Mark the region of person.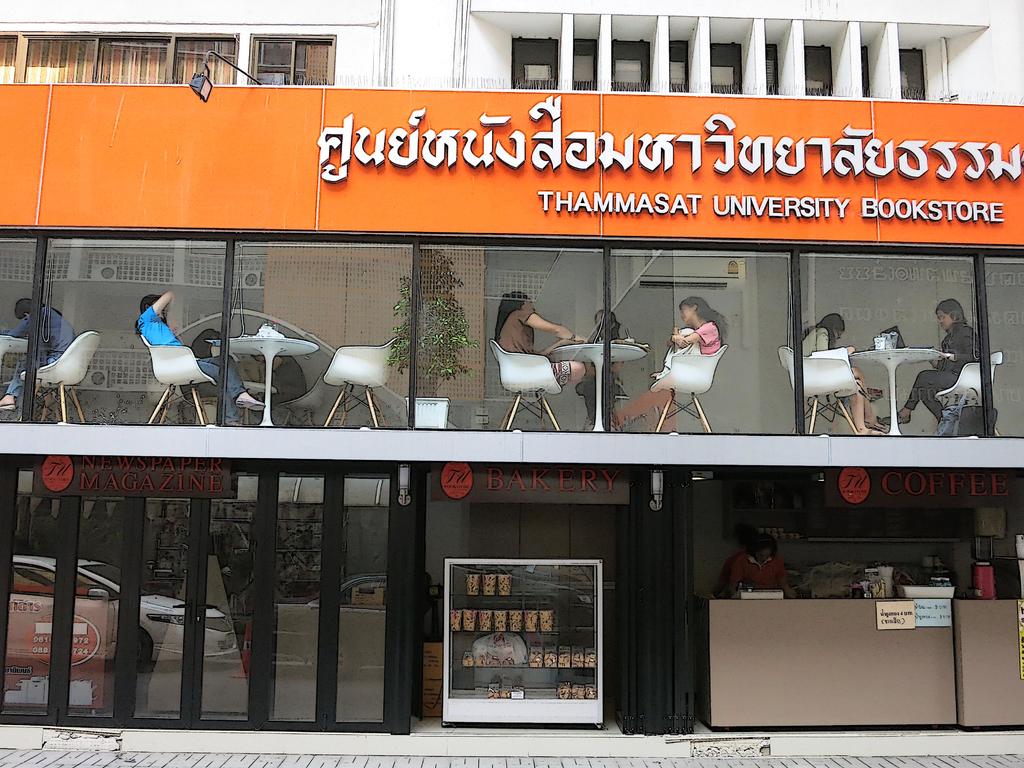
Region: <bbox>252, 355, 306, 418</bbox>.
